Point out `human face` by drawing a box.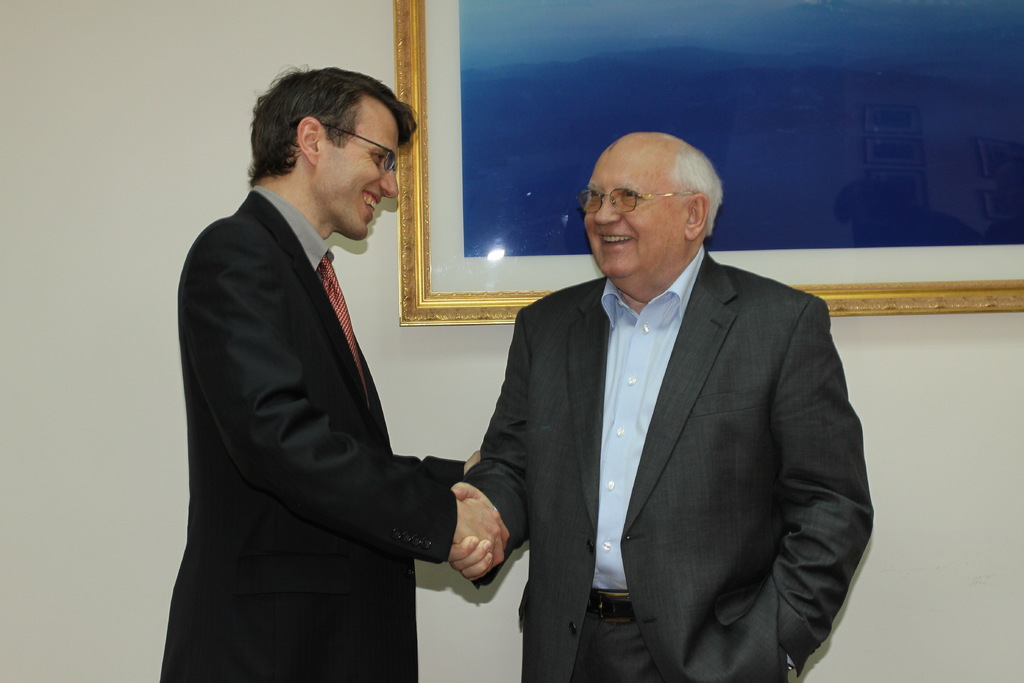
[x1=584, y1=147, x2=691, y2=284].
